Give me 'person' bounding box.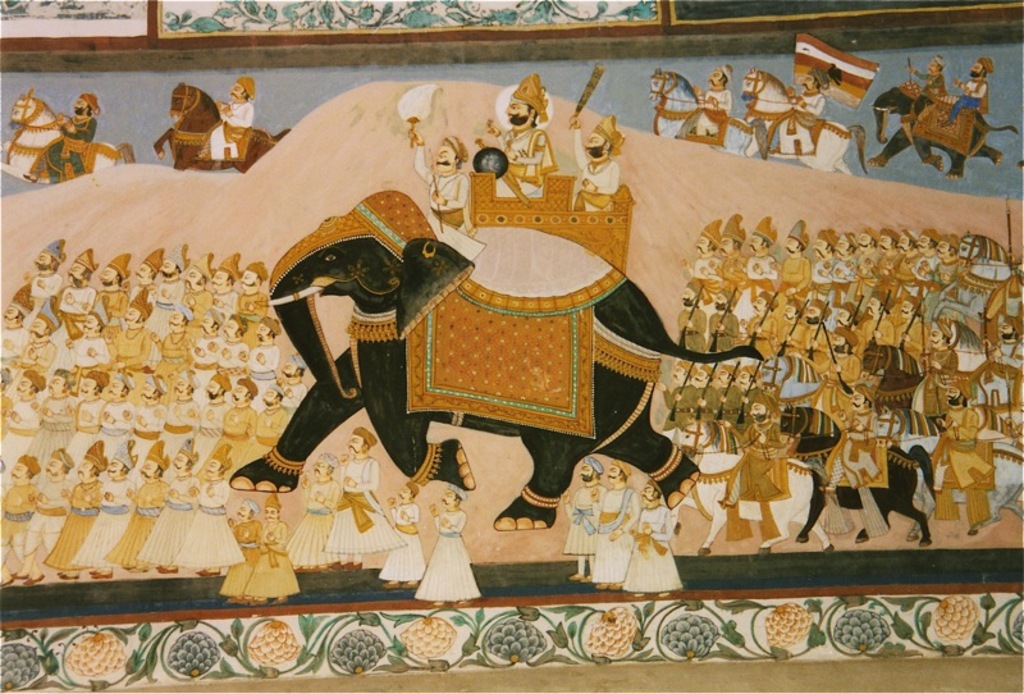
x1=783 y1=60 x2=841 y2=159.
